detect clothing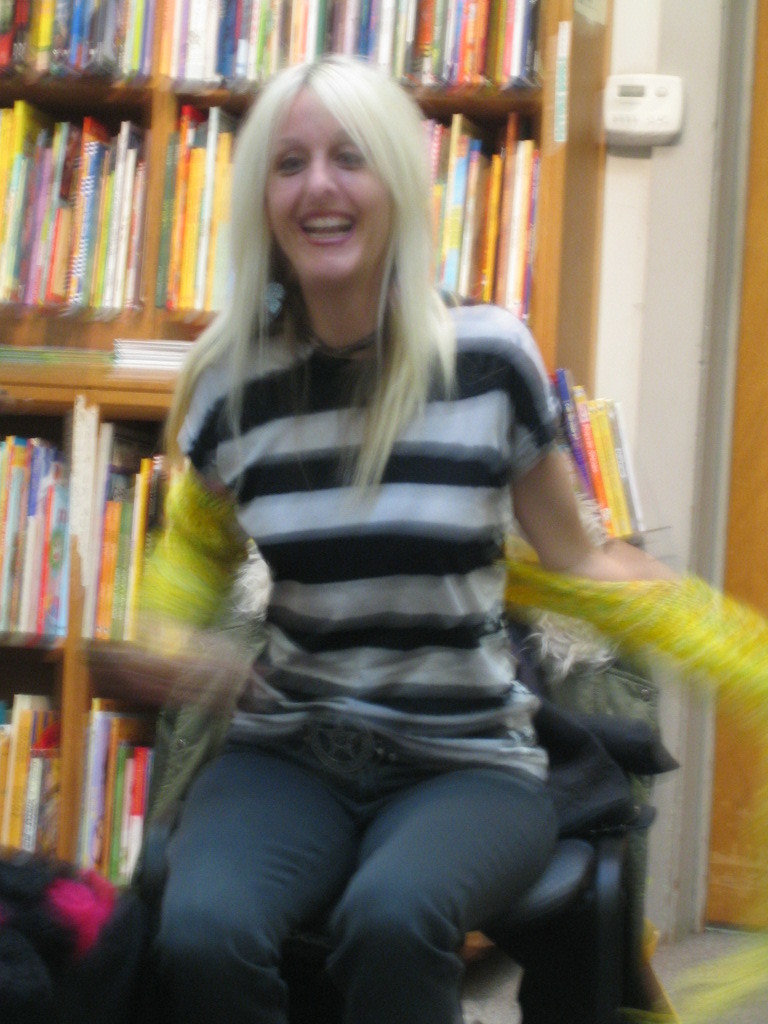
x1=146, y1=258, x2=577, y2=1017
